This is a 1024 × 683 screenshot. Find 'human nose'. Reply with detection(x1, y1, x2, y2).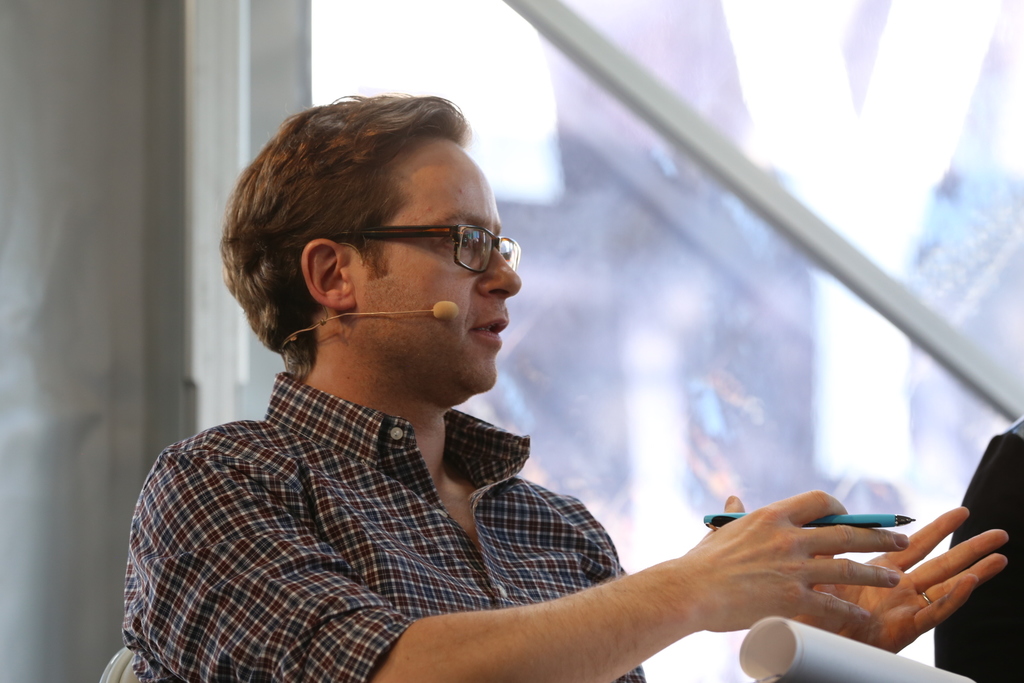
detection(474, 243, 523, 300).
